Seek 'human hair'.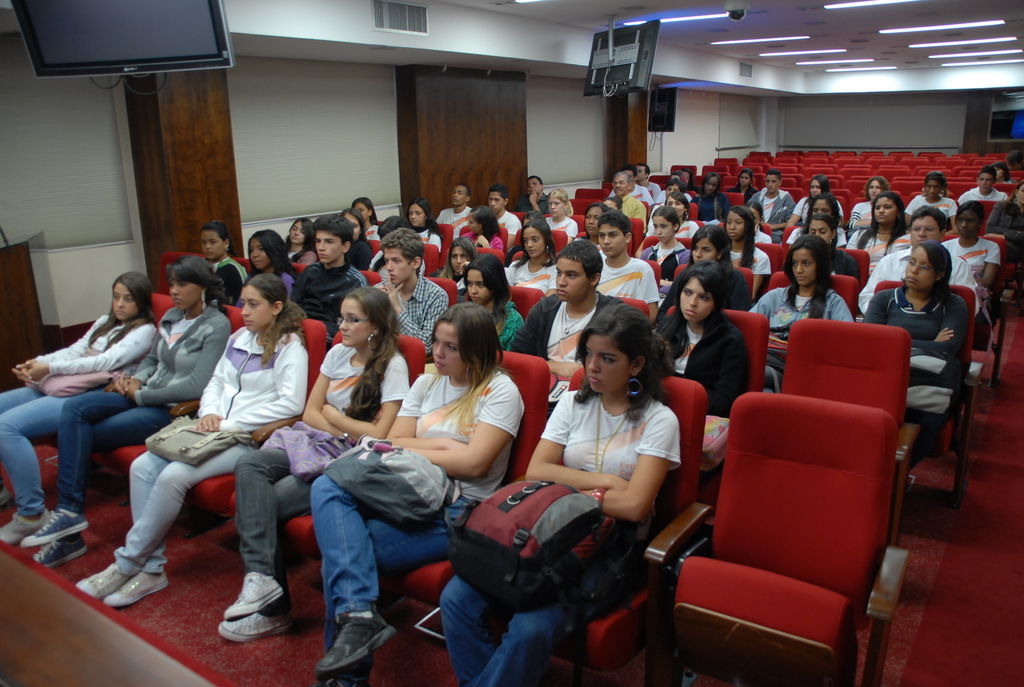
locate(767, 166, 782, 183).
